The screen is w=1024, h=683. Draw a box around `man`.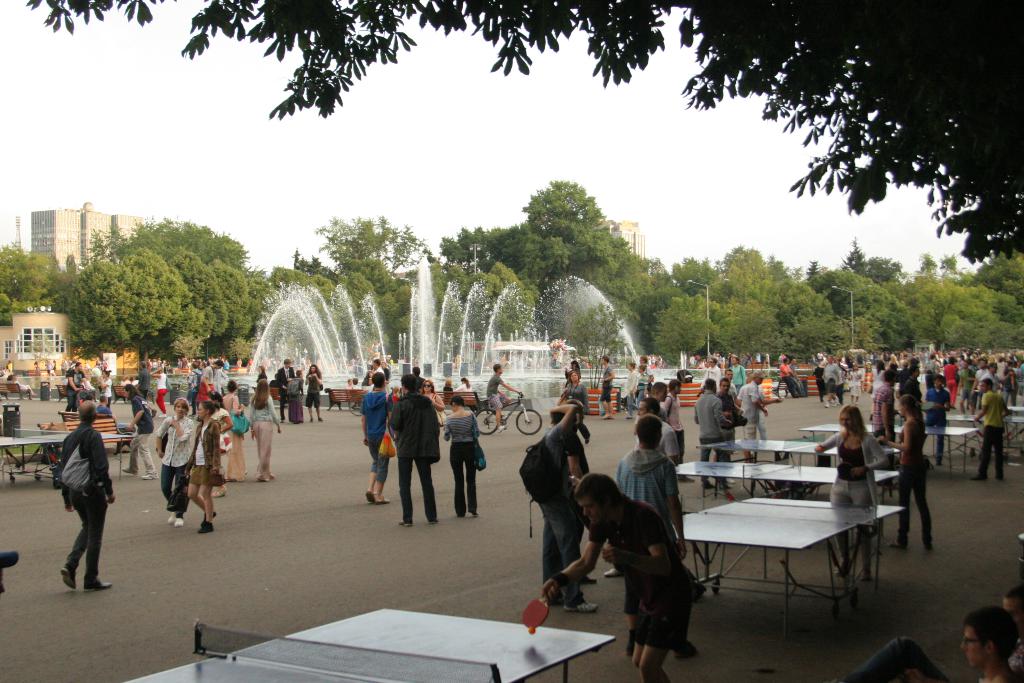
l=718, t=379, r=738, b=470.
